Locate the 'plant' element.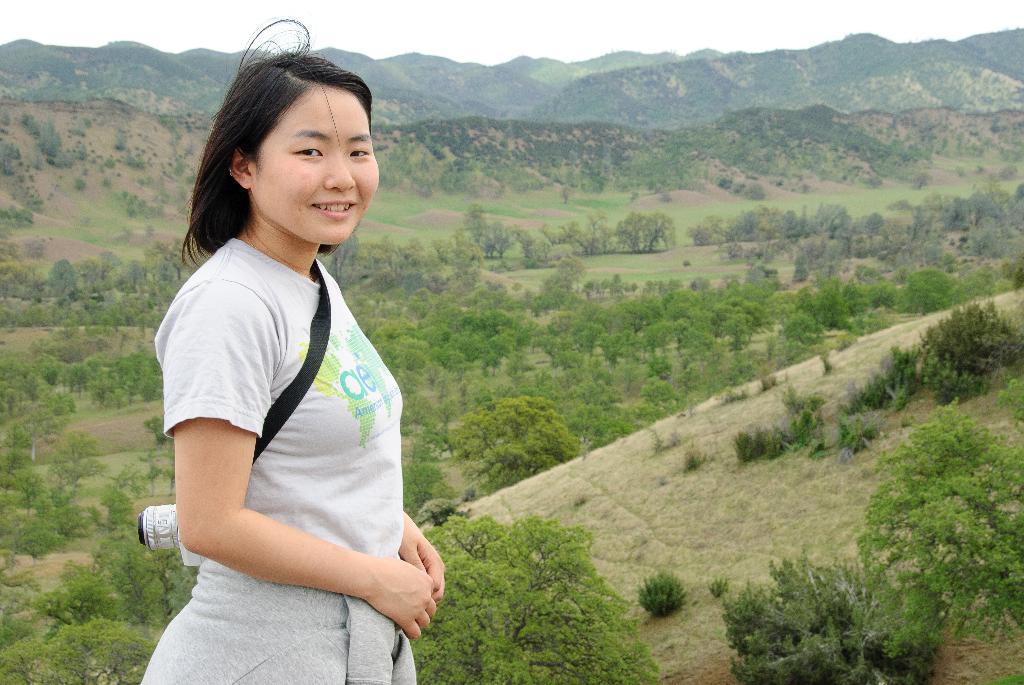
Element bbox: region(686, 443, 706, 473).
